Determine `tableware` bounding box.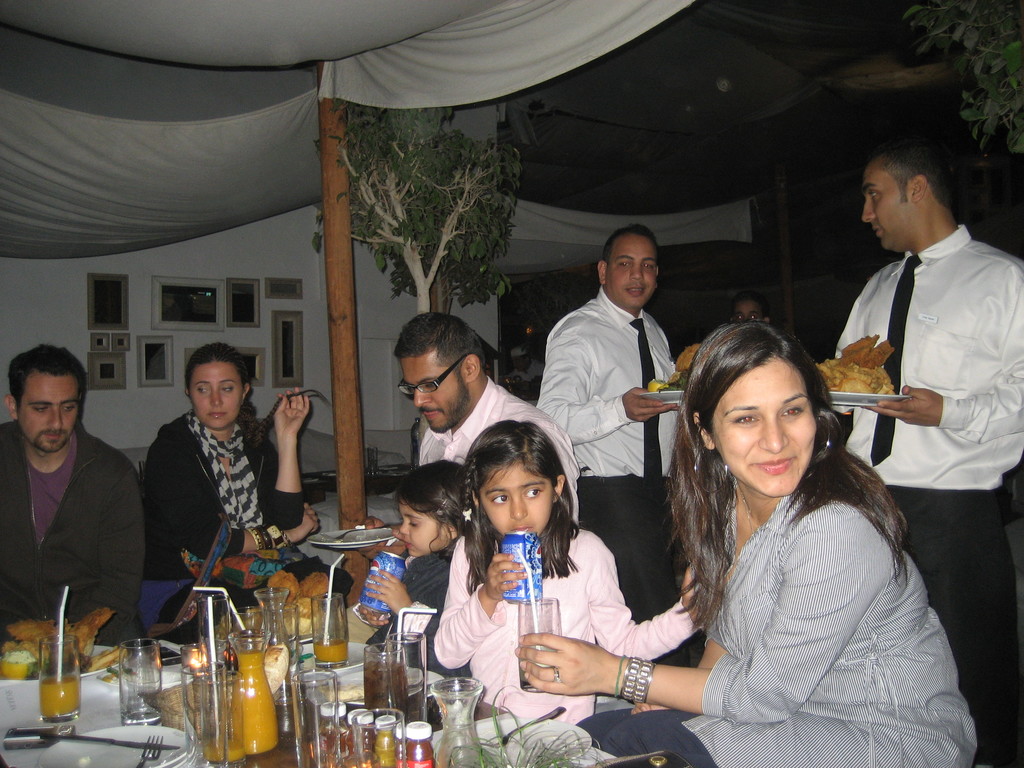
Determined: detection(133, 734, 159, 767).
